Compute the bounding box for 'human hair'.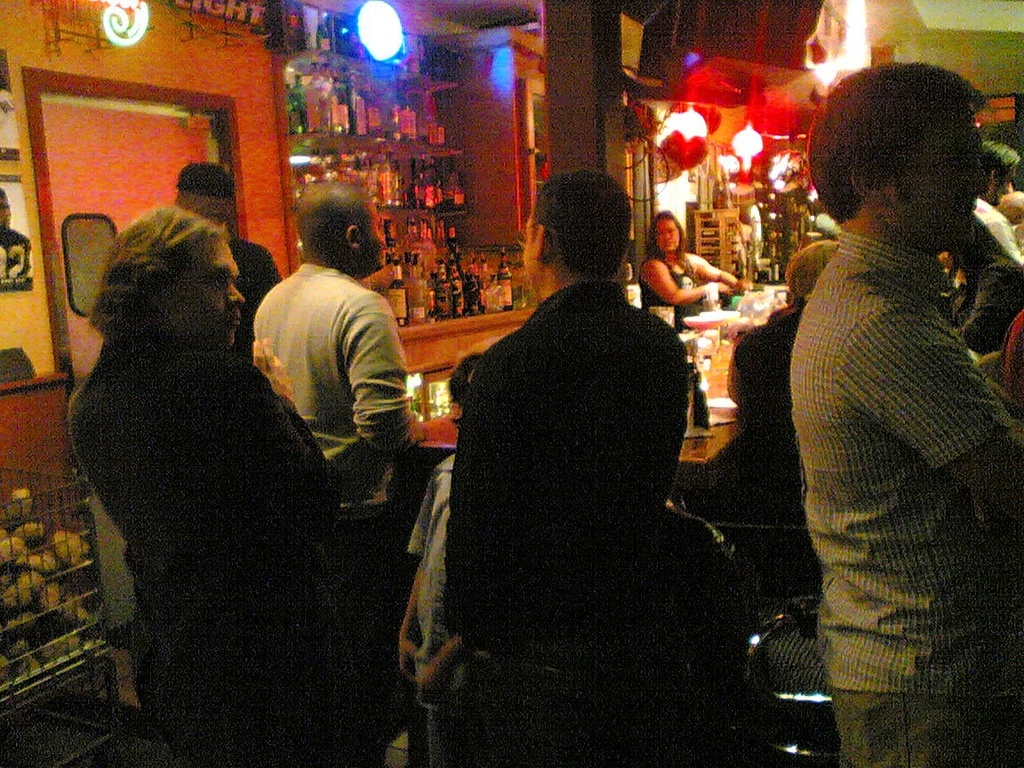
<region>76, 201, 231, 336</region>.
